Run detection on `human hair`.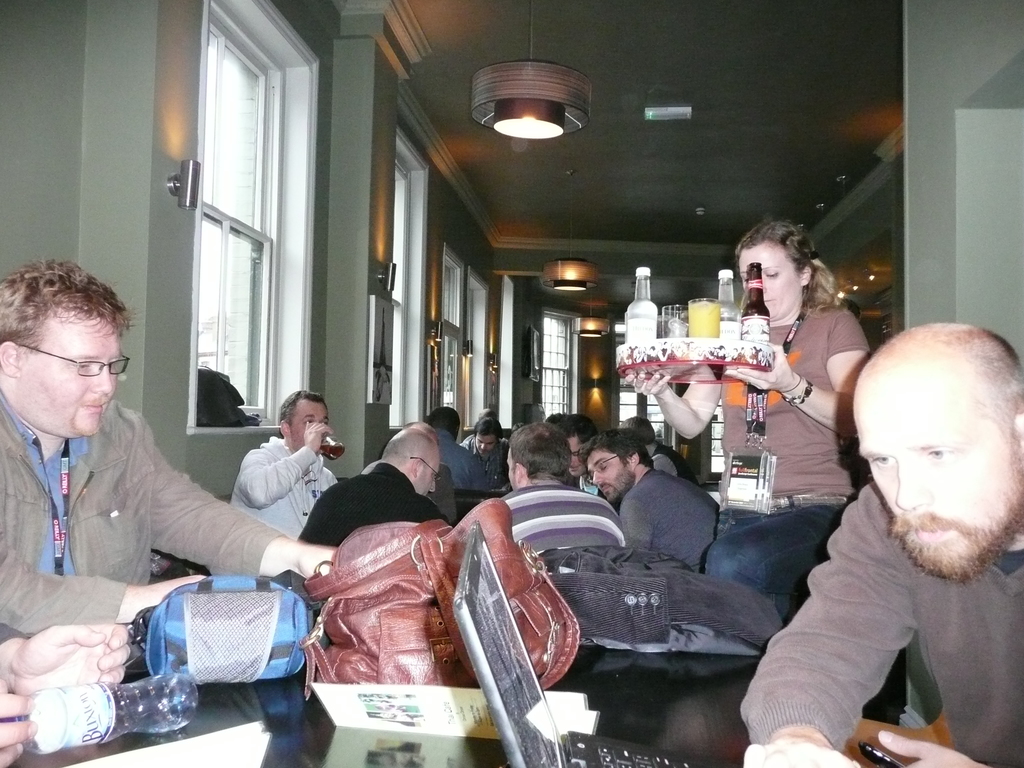
Result: pyautogui.locateOnScreen(616, 414, 656, 443).
